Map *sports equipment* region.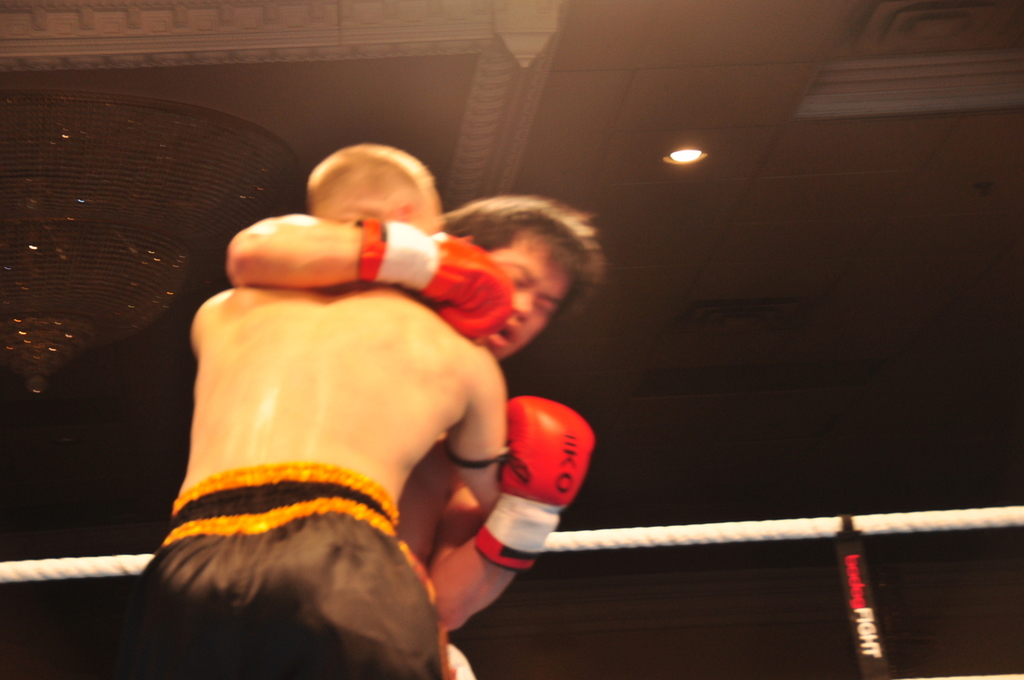
Mapped to <region>477, 395, 599, 568</region>.
